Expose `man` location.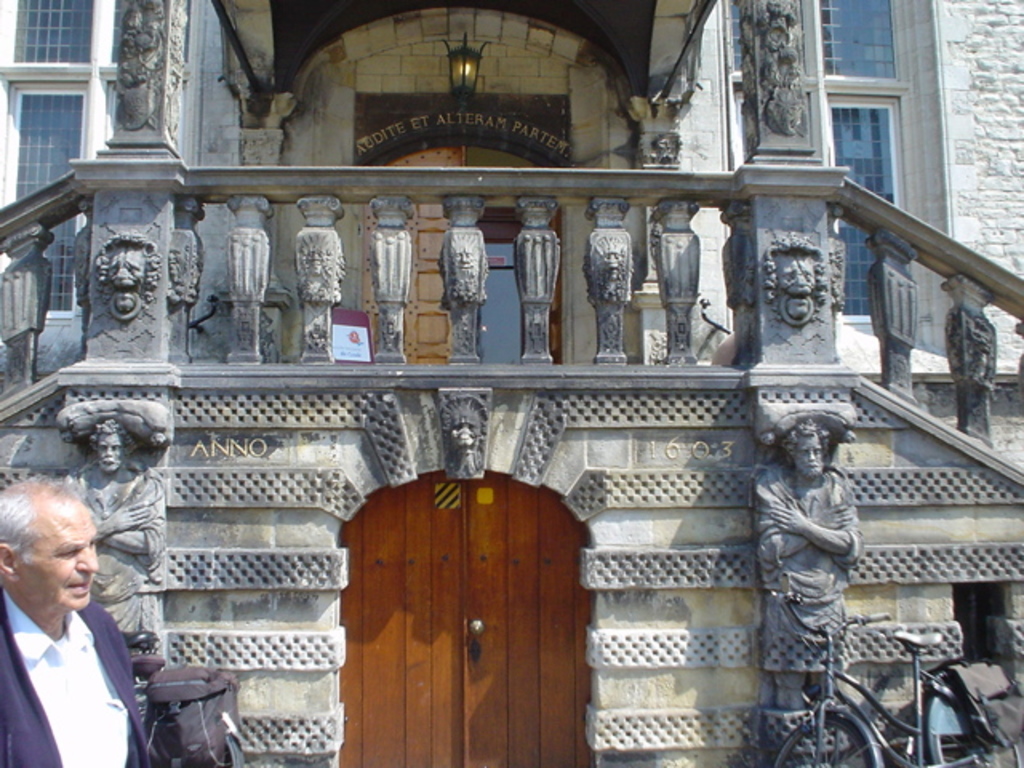
Exposed at <box>2,469,152,763</box>.
